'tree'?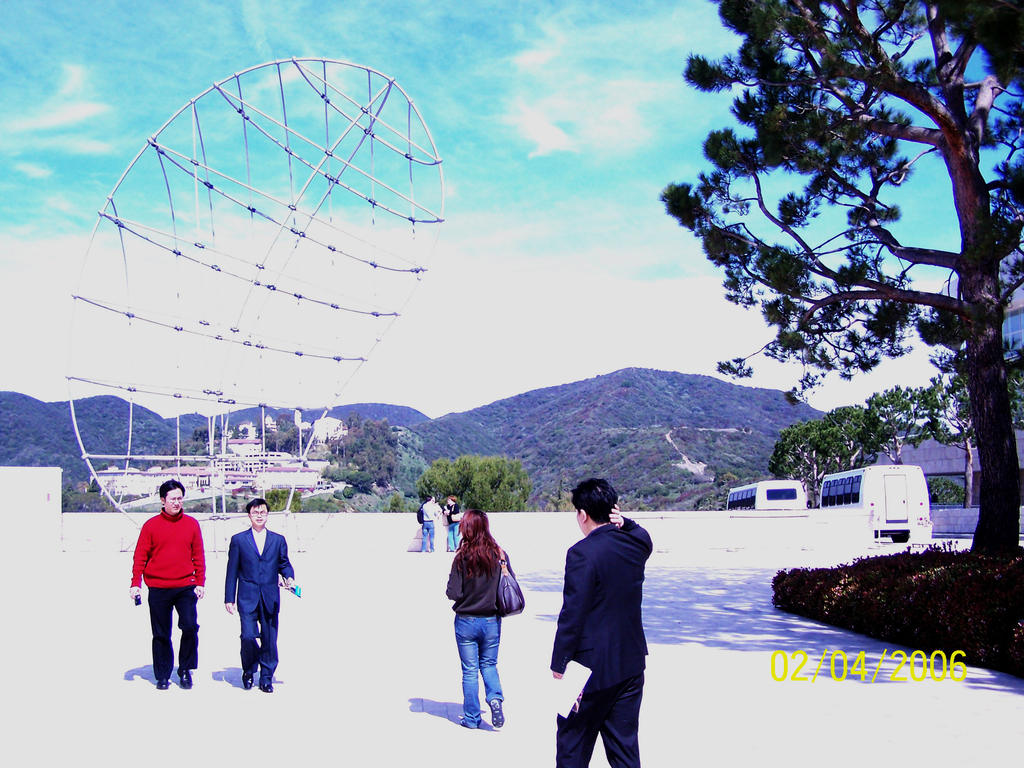
Rect(694, 471, 738, 511)
